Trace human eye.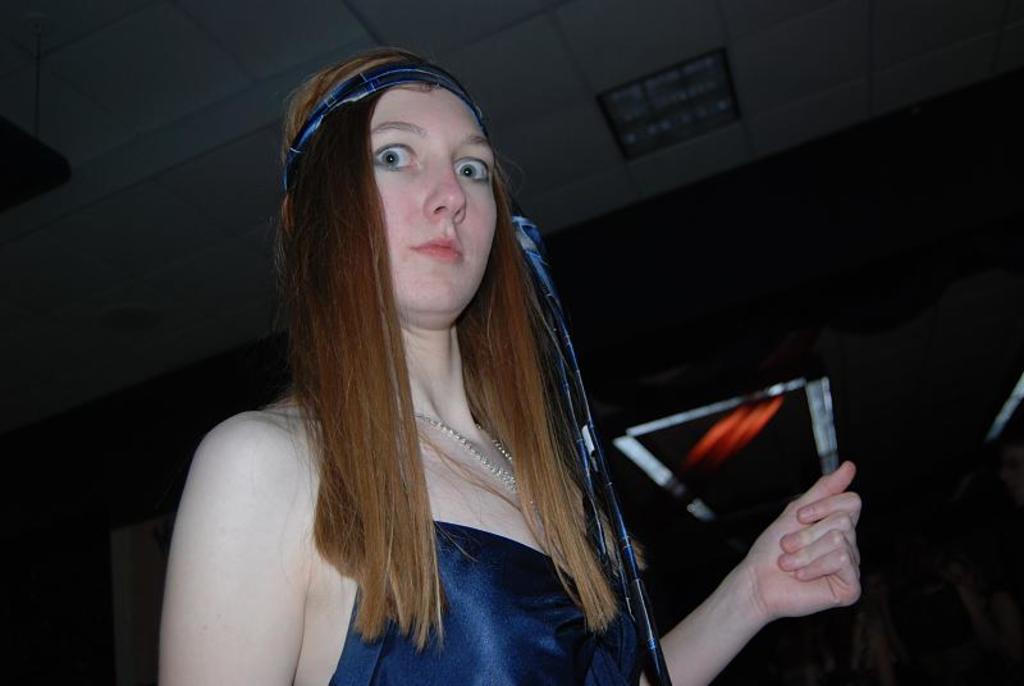
Traced to x1=372 y1=133 x2=420 y2=170.
